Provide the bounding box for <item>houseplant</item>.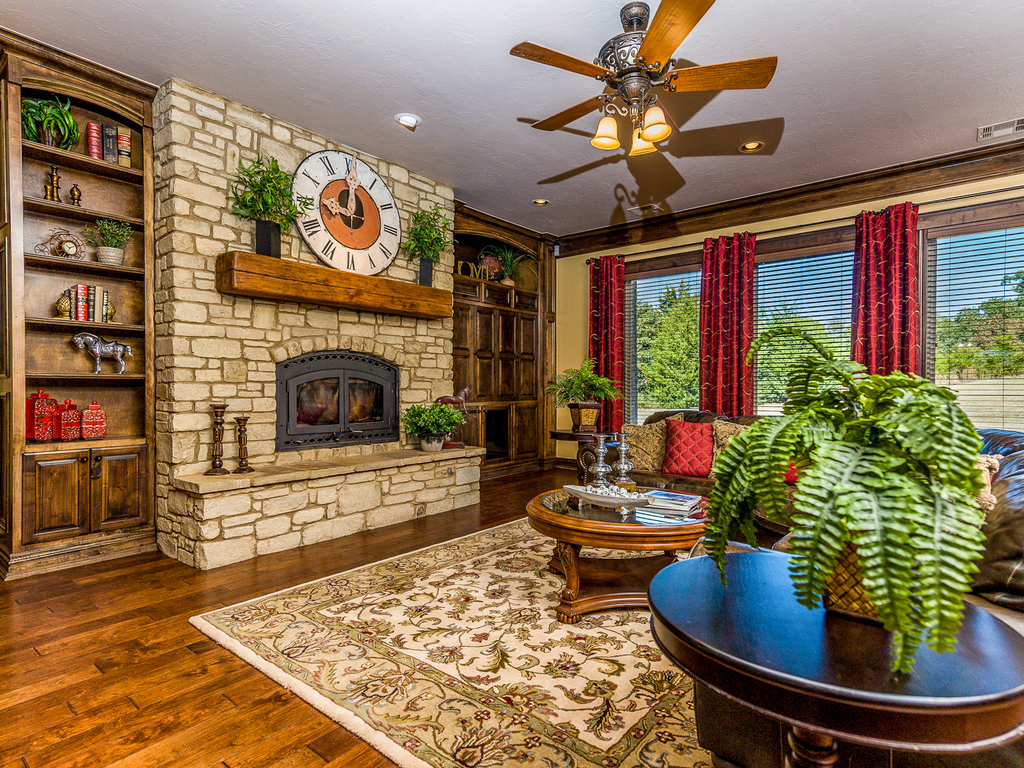
region(225, 159, 307, 255).
